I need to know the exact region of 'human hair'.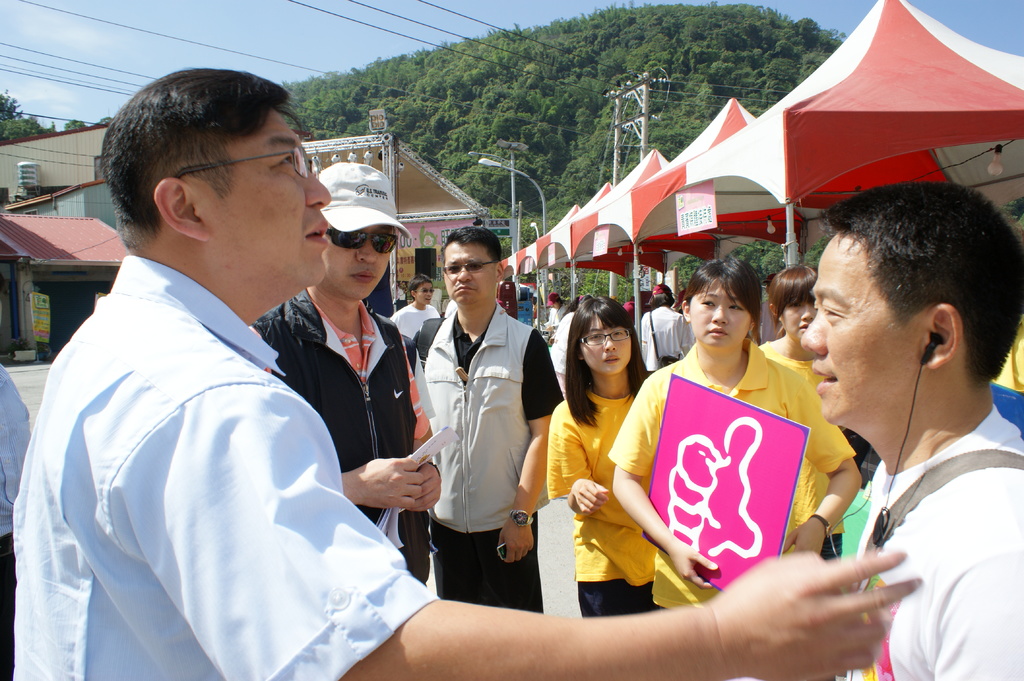
Region: pyautogui.locateOnScreen(406, 274, 435, 299).
